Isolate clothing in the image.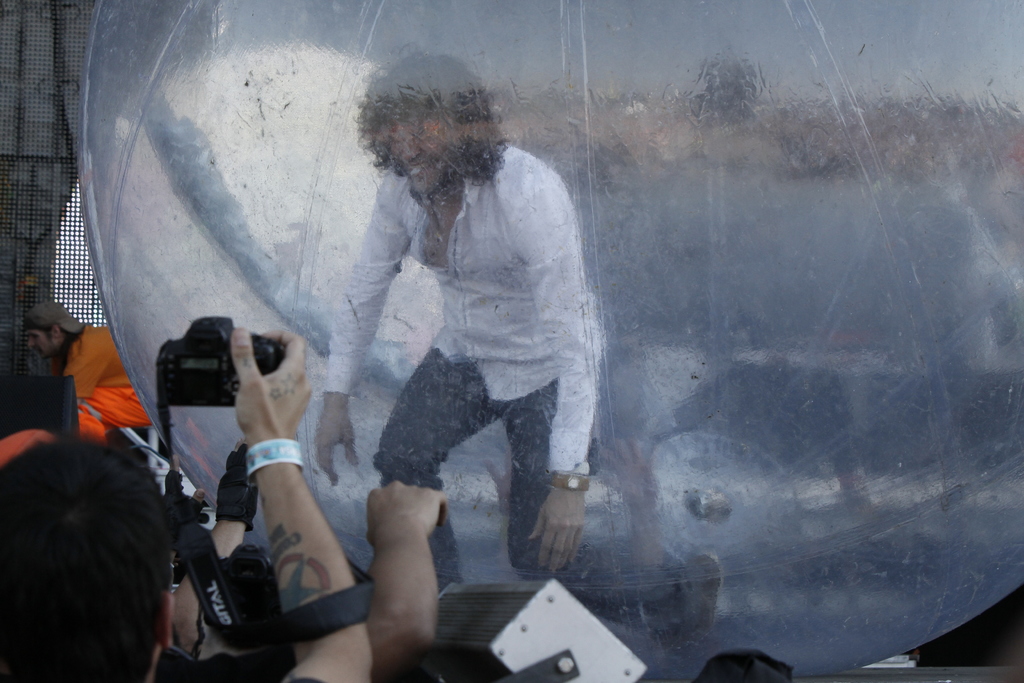
Isolated region: region(45, 320, 155, 443).
